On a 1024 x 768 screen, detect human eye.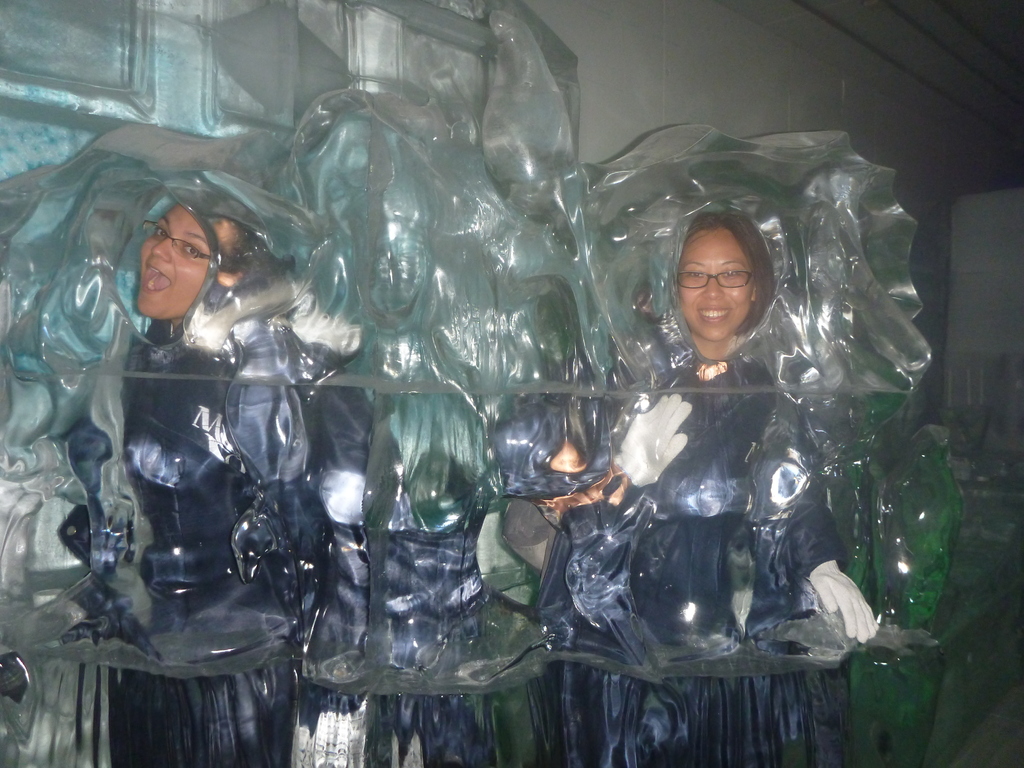
(left=153, top=225, right=168, bottom=240).
